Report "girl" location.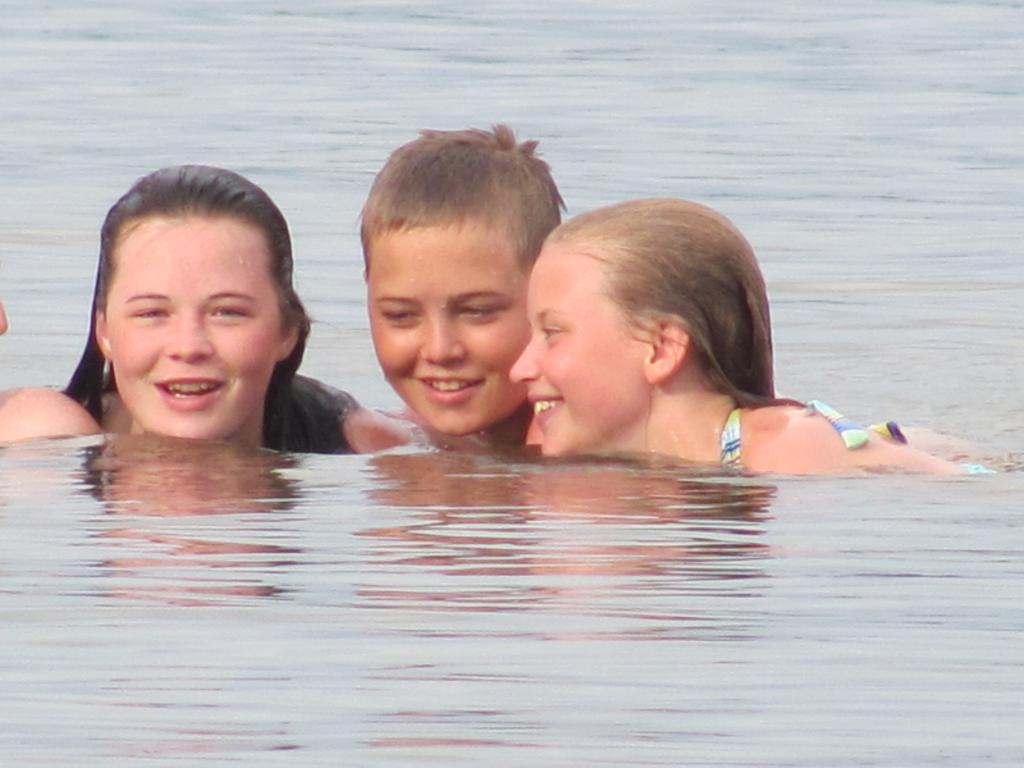
Report: (left=27, top=162, right=383, bottom=452).
